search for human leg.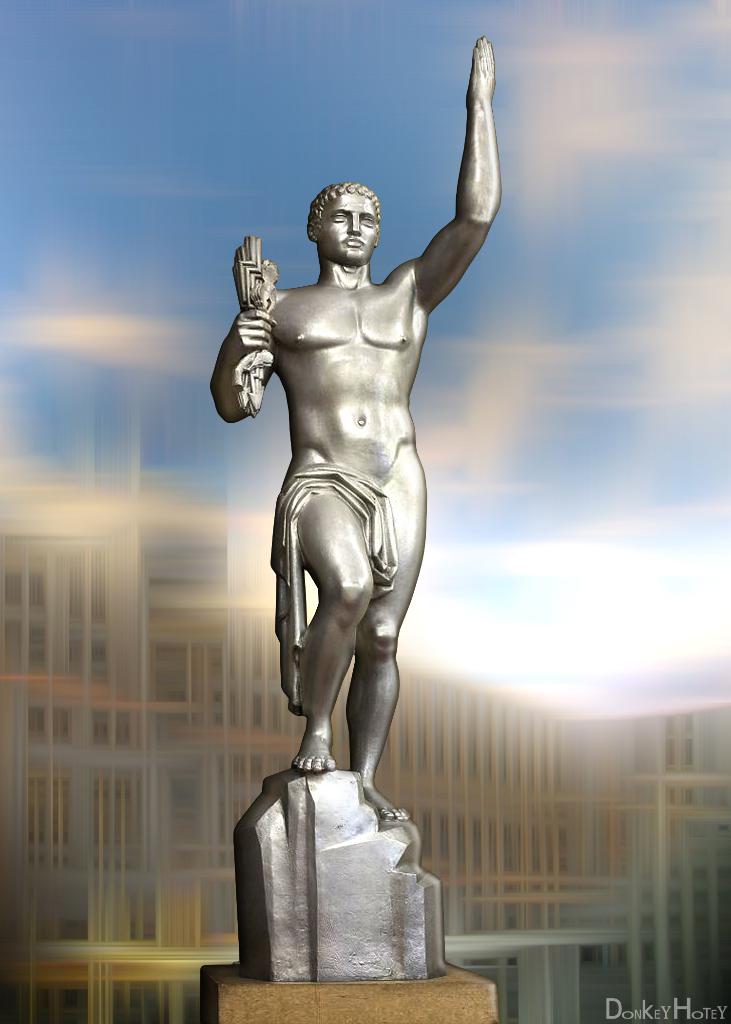
Found at 260:430:428:849.
